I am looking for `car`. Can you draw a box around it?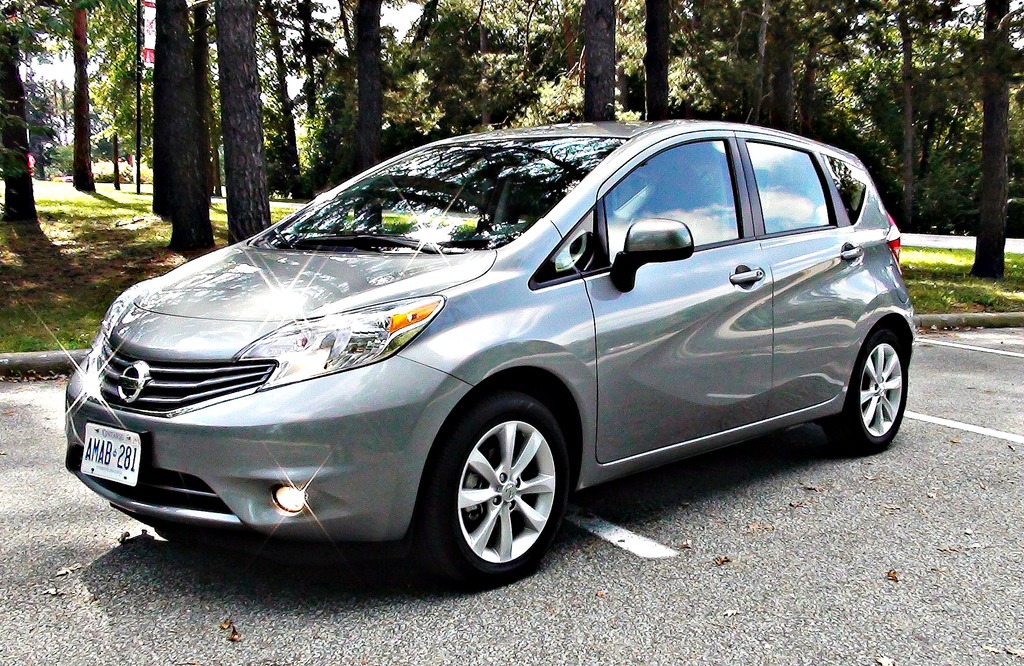
Sure, the bounding box is 78, 122, 908, 590.
